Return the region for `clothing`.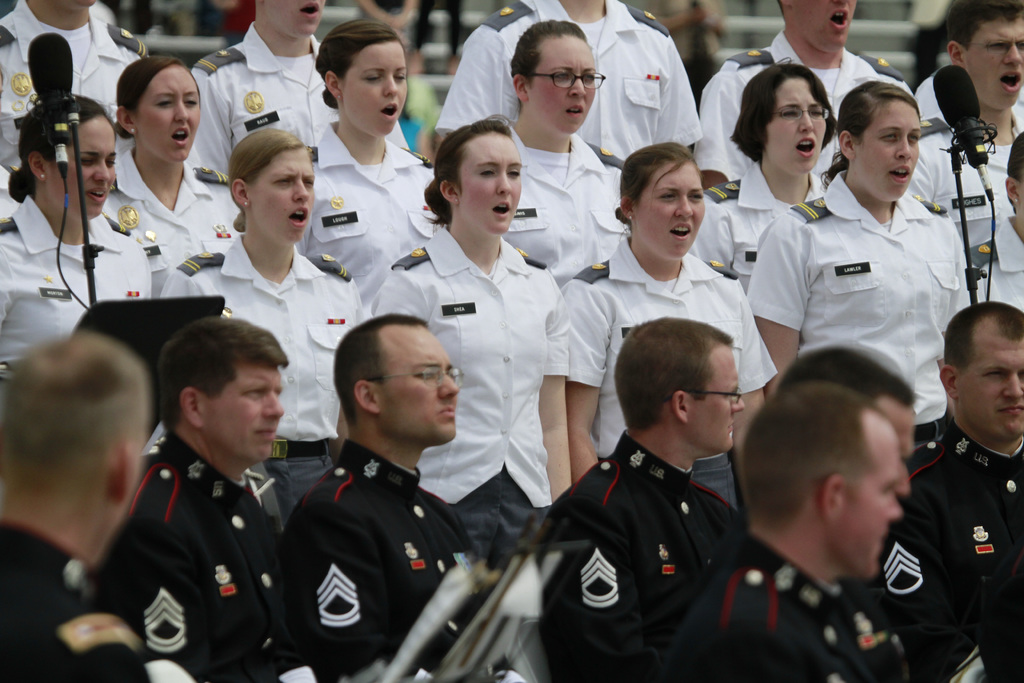
detection(744, 154, 970, 454).
